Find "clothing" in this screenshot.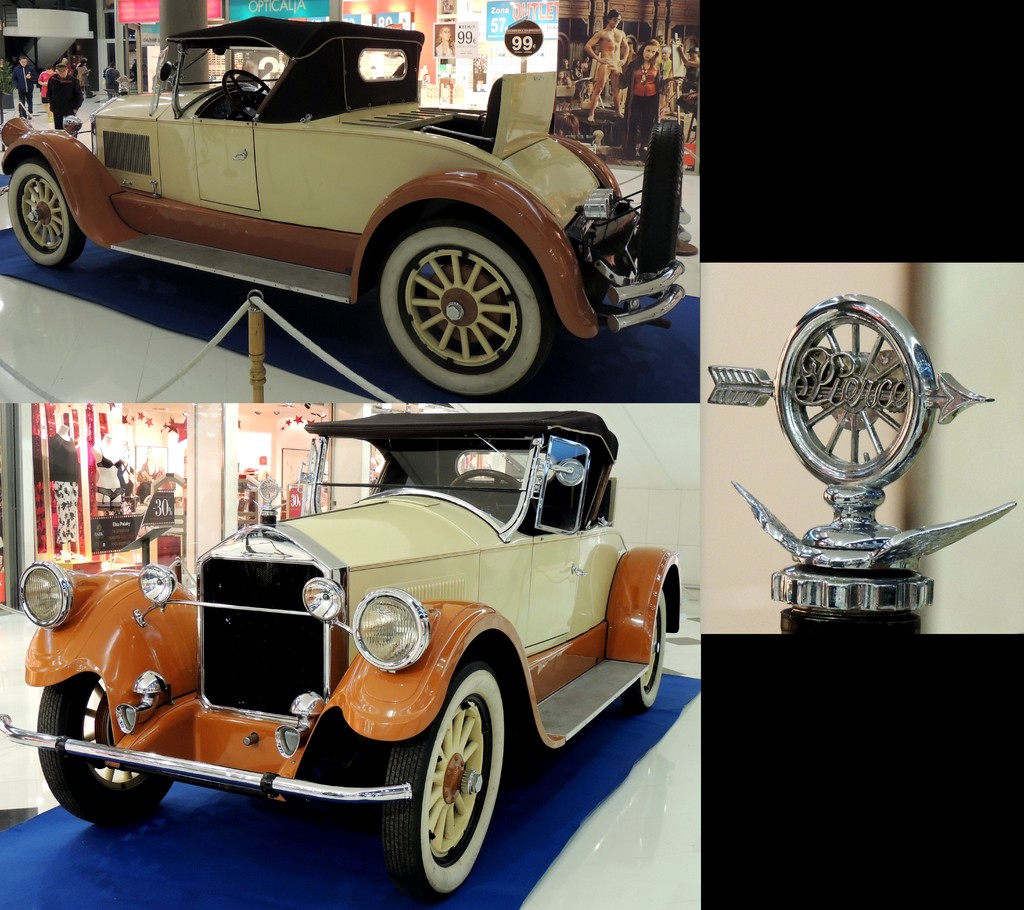
The bounding box for "clothing" is rect(39, 70, 54, 103).
